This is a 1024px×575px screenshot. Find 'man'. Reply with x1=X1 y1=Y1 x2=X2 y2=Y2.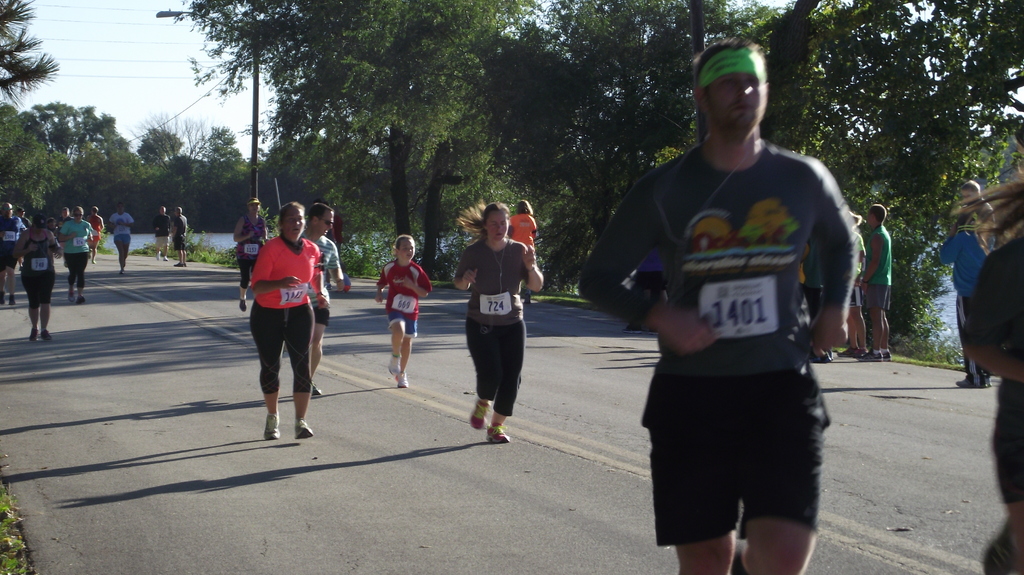
x1=604 y1=42 x2=858 y2=566.
